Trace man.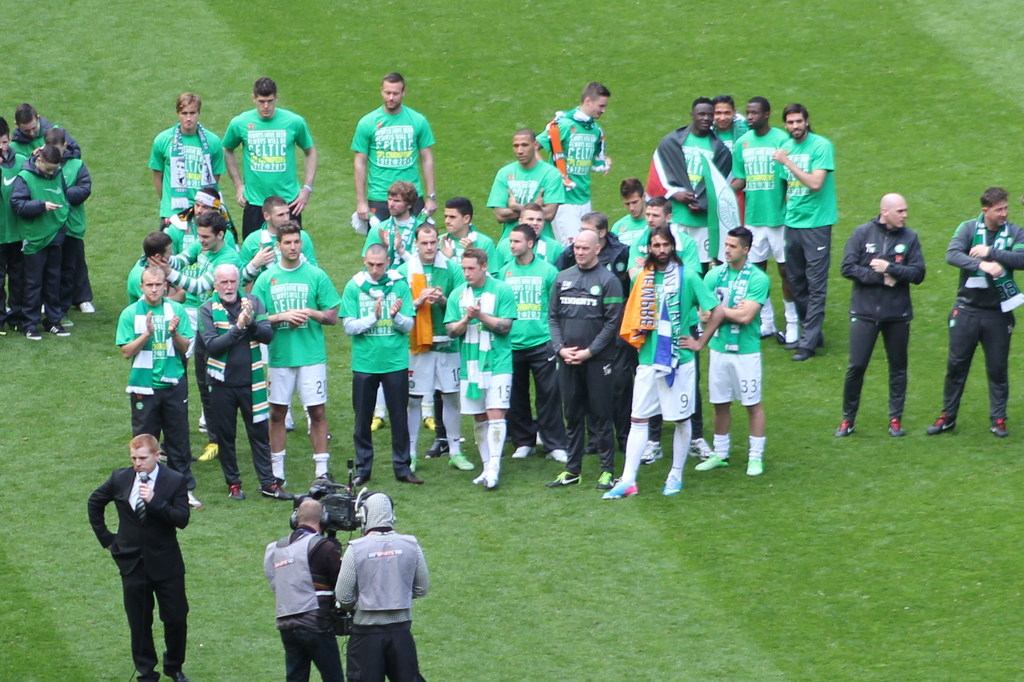
Traced to [494,224,567,459].
